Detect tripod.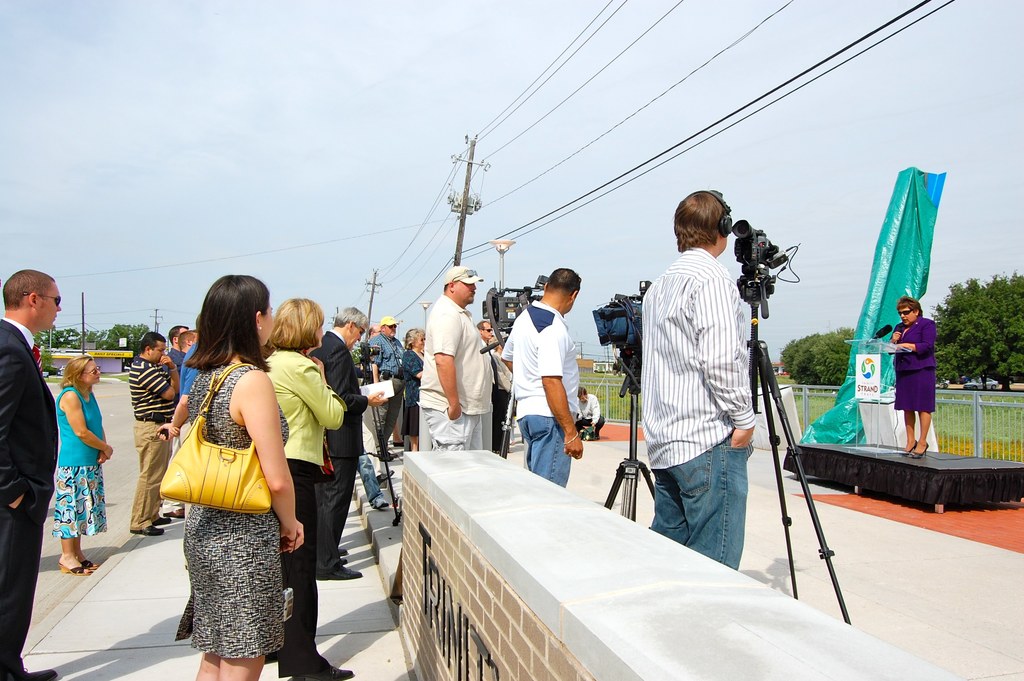
Detected at box(479, 331, 520, 452).
